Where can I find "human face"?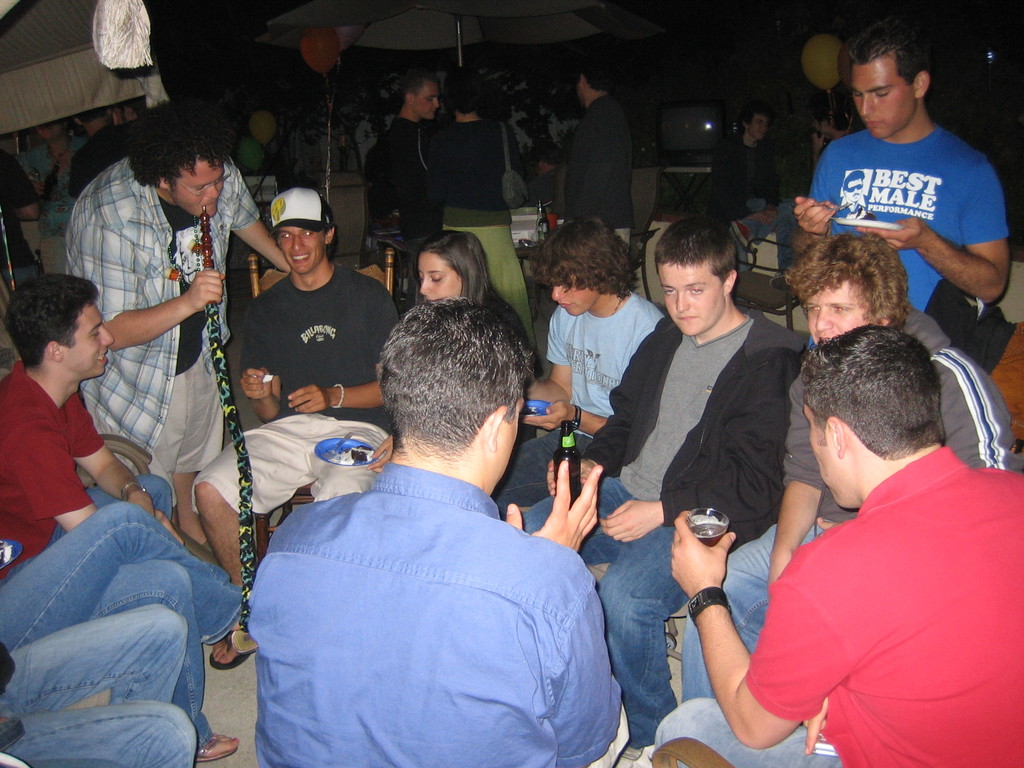
You can find it at select_region(803, 403, 840, 506).
